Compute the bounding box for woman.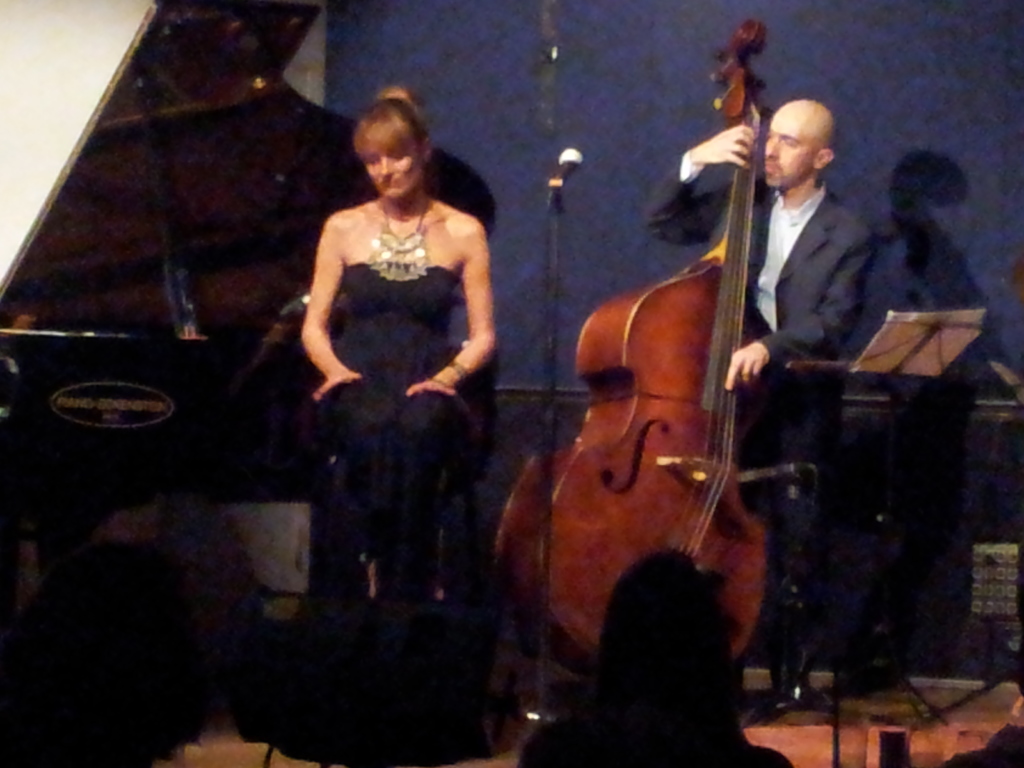
box=[294, 82, 497, 610].
